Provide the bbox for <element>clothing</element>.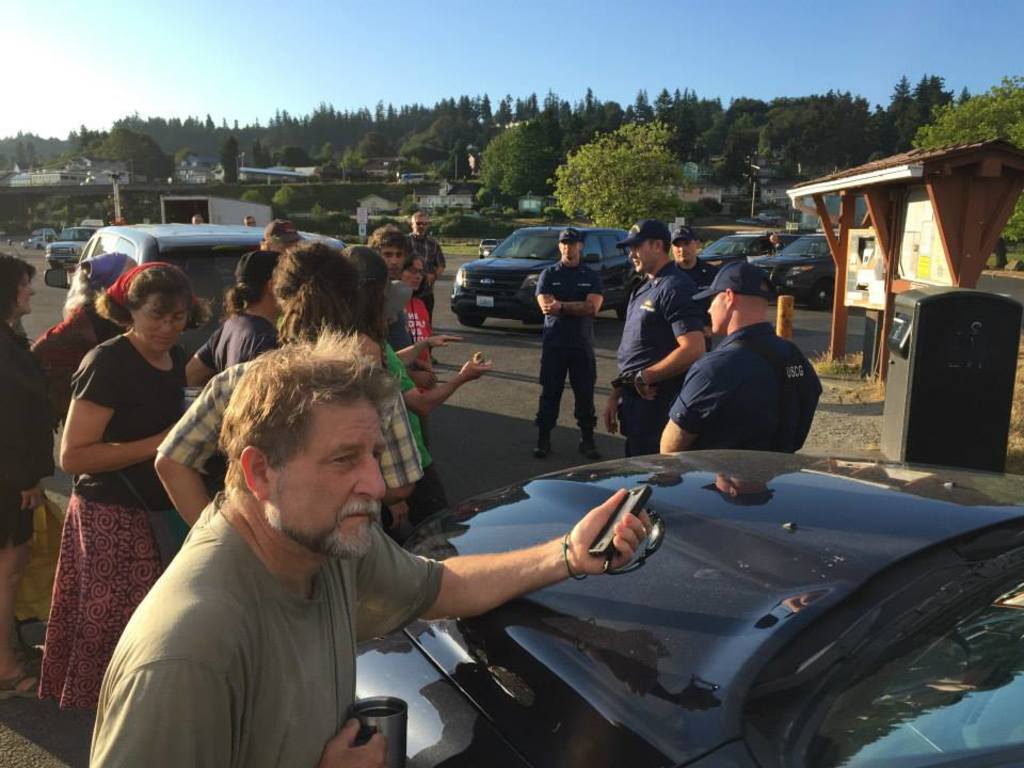
<region>54, 325, 199, 715</region>.
